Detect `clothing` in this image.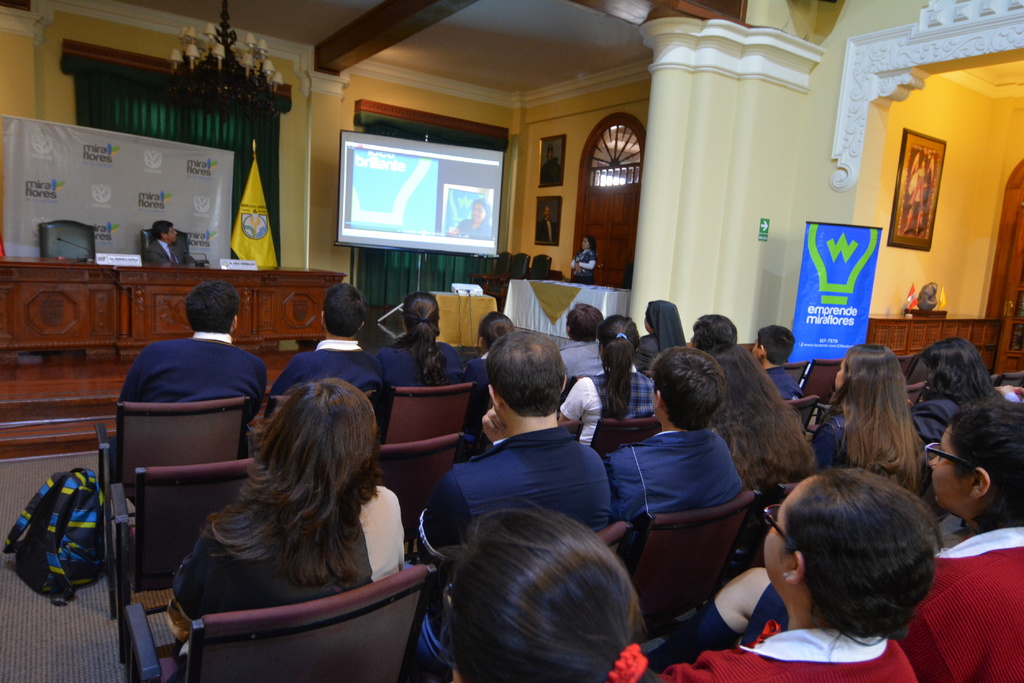
Detection: x1=653, y1=576, x2=925, y2=682.
